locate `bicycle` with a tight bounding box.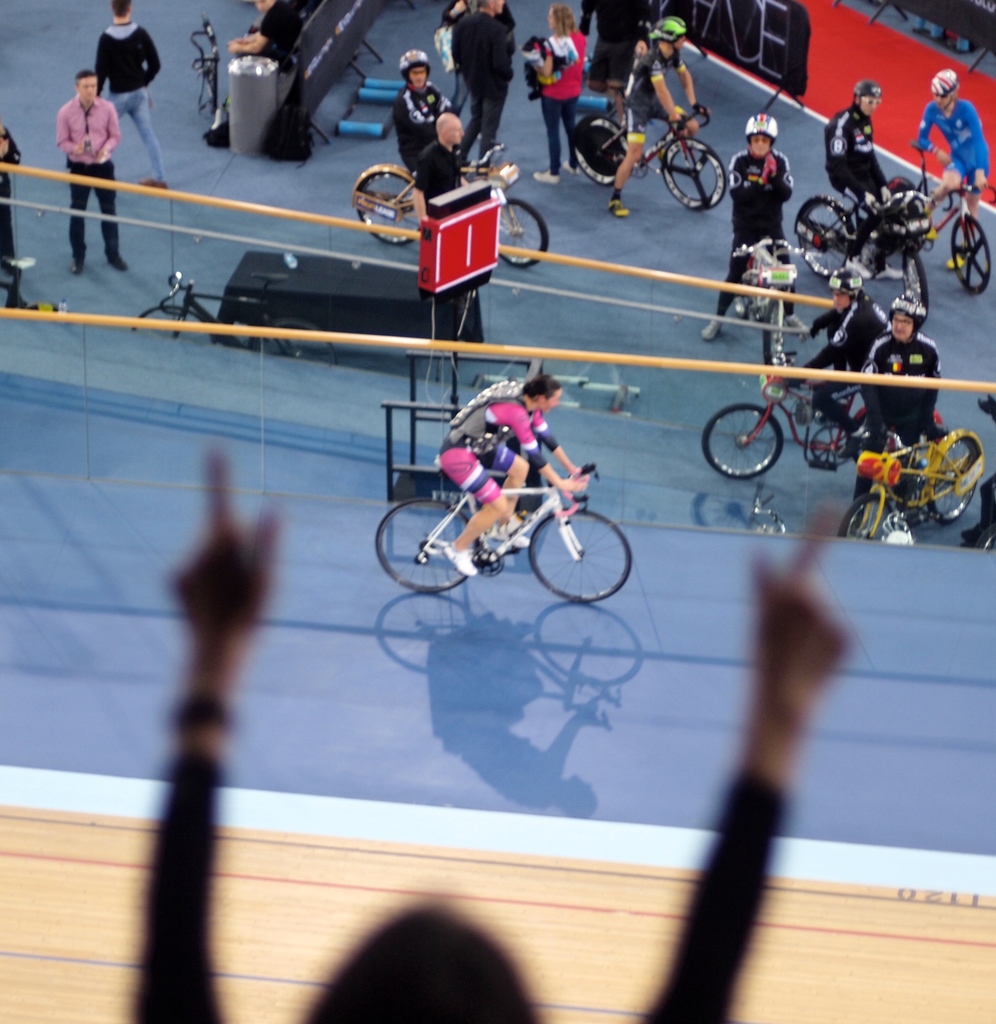
bbox=(570, 82, 729, 214).
